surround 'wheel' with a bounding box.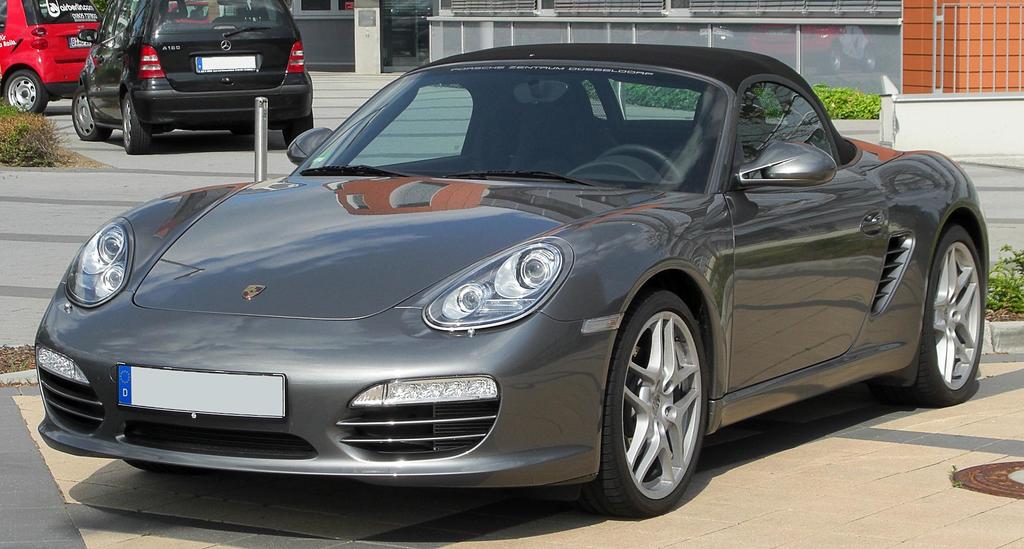
<region>913, 220, 984, 405</region>.
